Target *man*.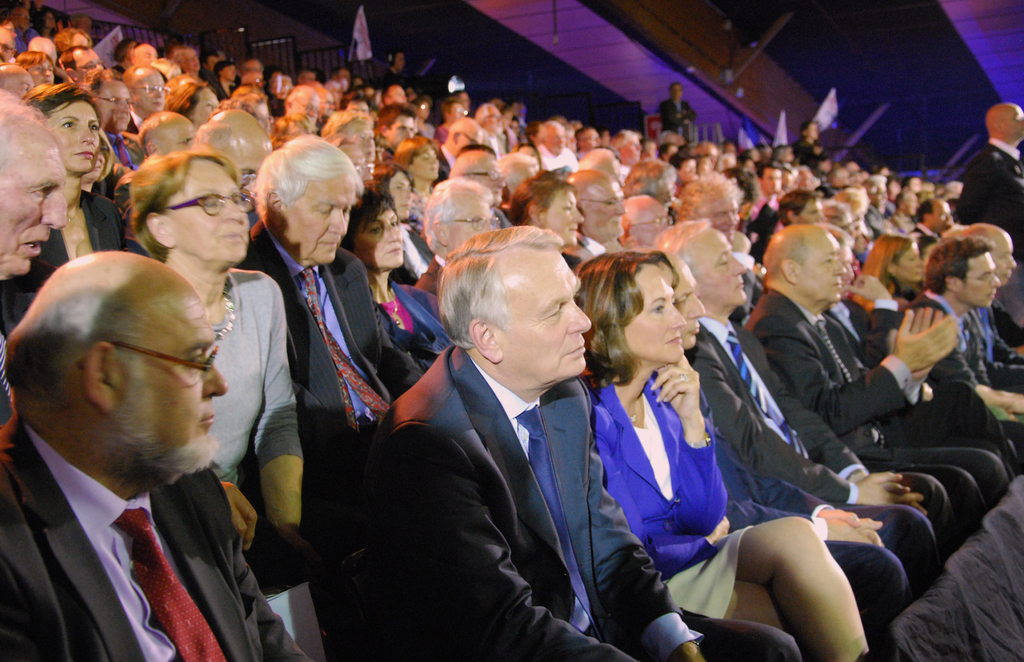
Target region: [x1=0, y1=222, x2=305, y2=659].
